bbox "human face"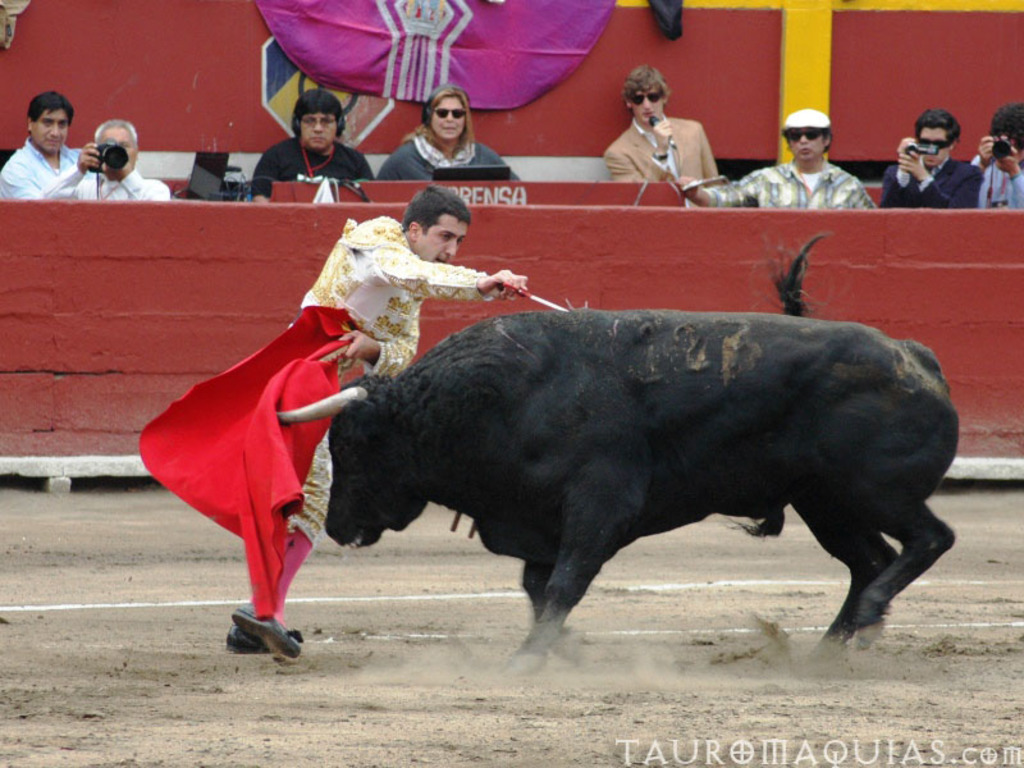
box(431, 96, 467, 140)
